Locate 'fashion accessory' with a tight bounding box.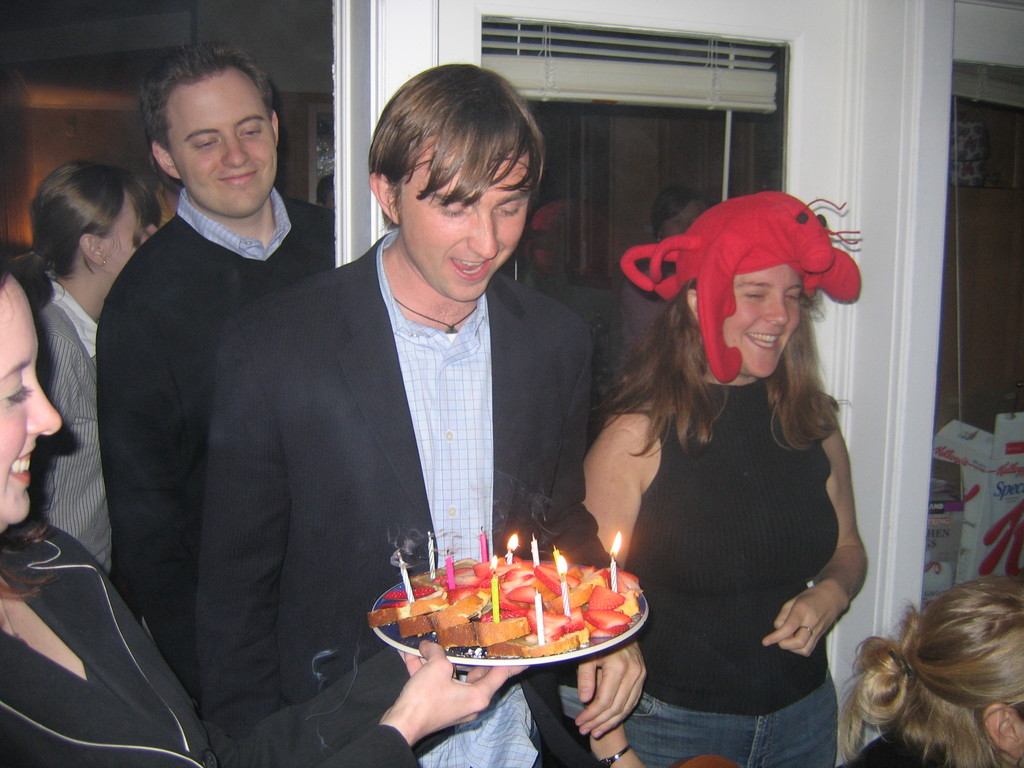
rect(653, 228, 662, 242).
